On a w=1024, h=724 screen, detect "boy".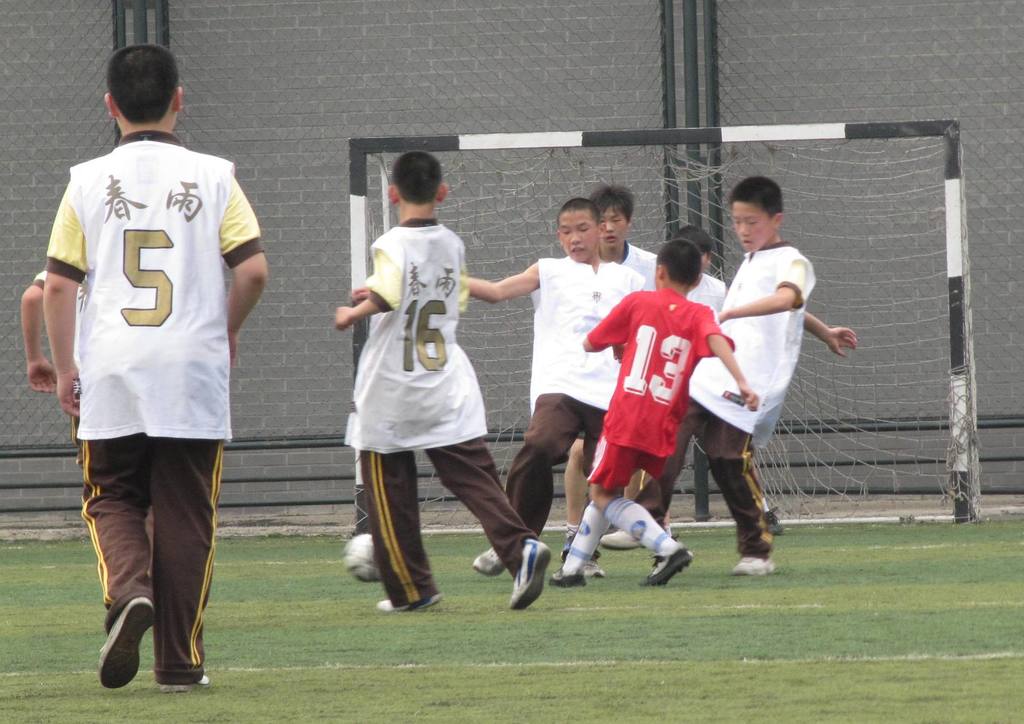
rect(330, 152, 554, 609).
